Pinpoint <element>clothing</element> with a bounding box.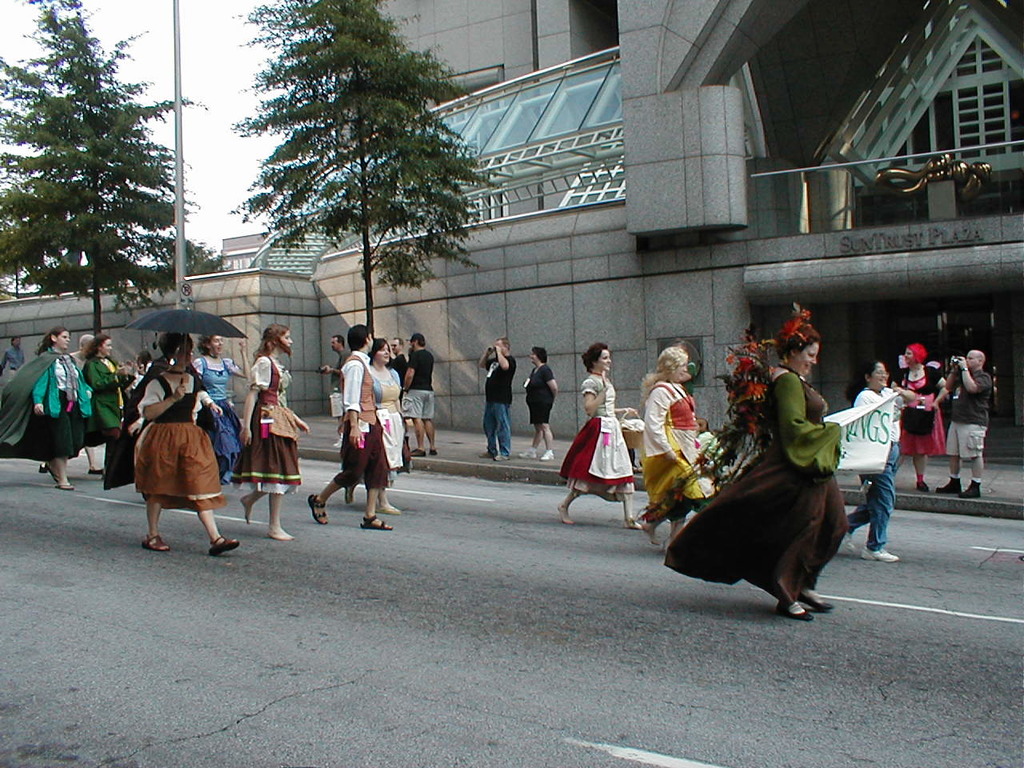
detection(889, 360, 946, 458).
